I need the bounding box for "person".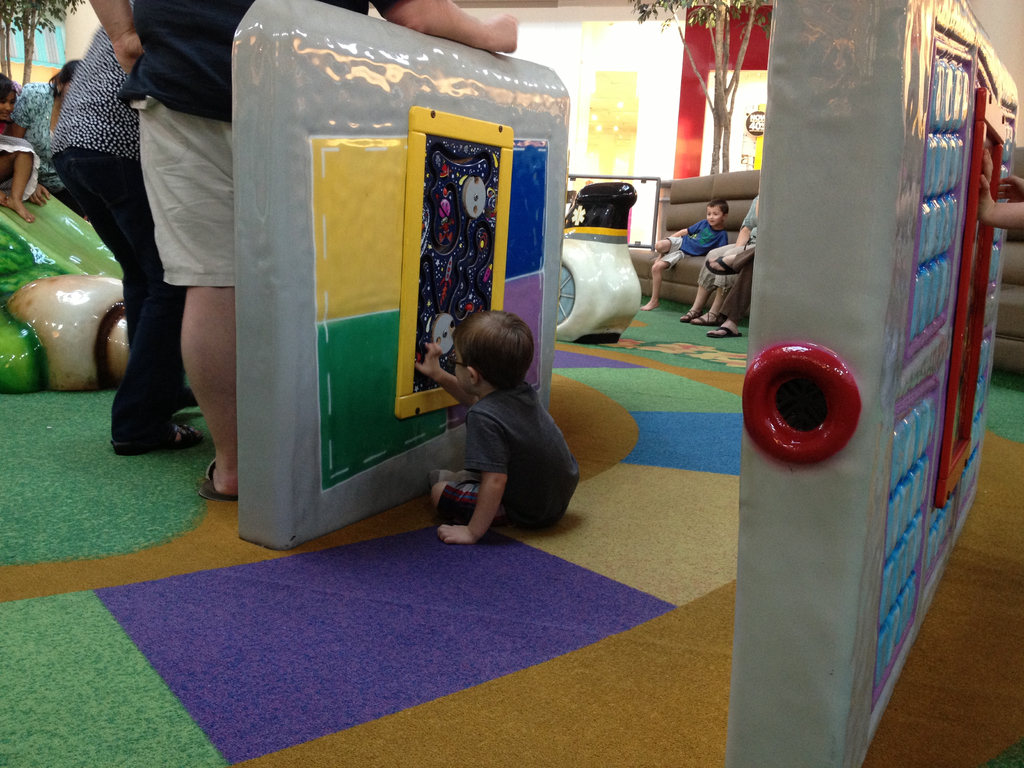
Here it is: (left=673, top=188, right=765, bottom=325).
